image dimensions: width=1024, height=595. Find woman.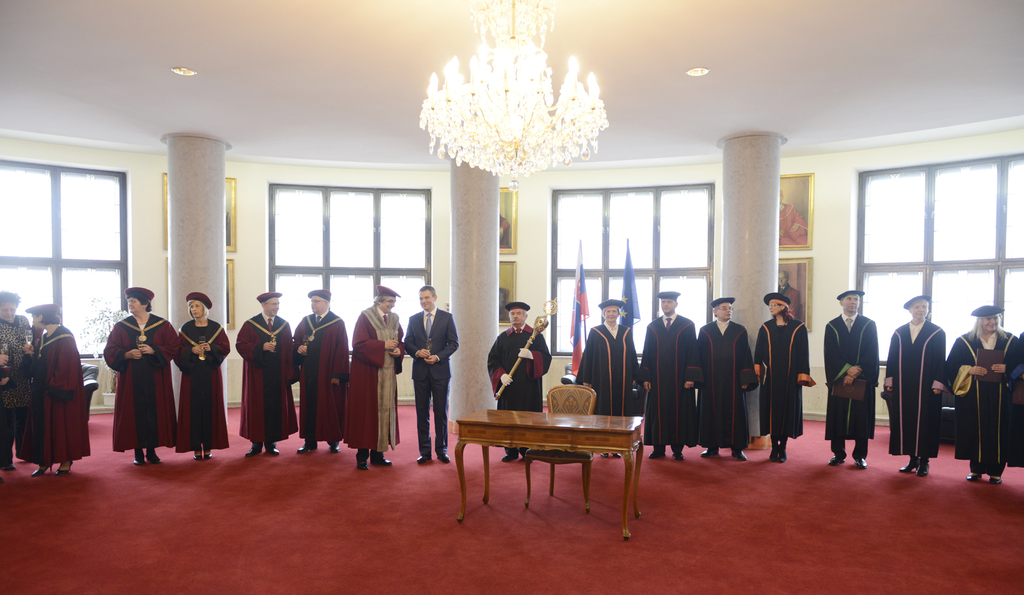
x1=582, y1=302, x2=644, y2=460.
